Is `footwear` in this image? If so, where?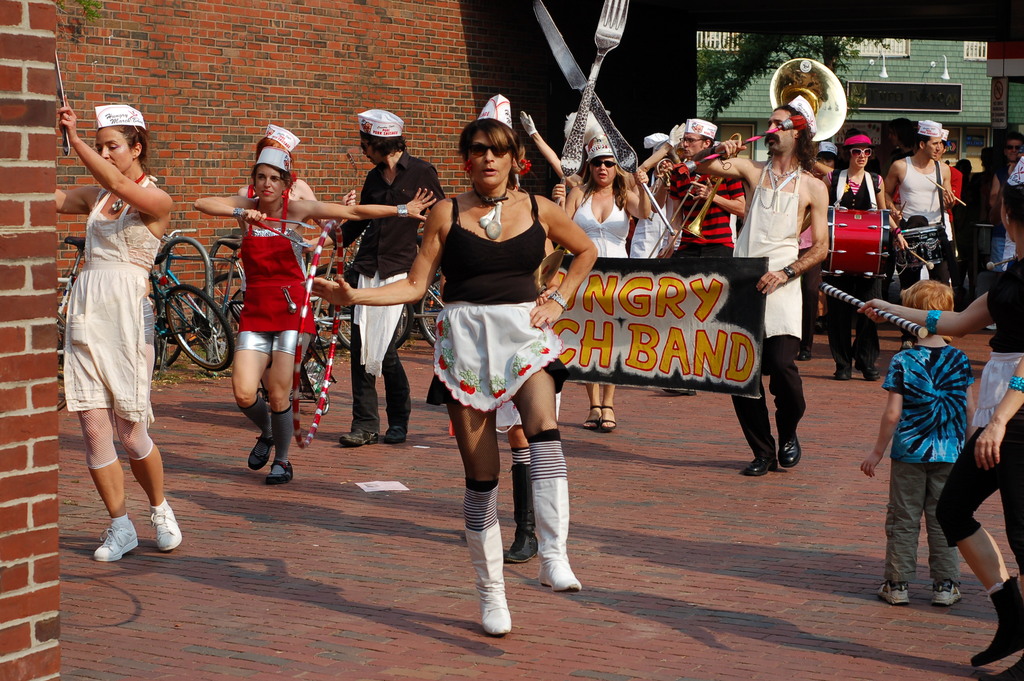
Yes, at [left=876, top=580, right=912, bottom=606].
